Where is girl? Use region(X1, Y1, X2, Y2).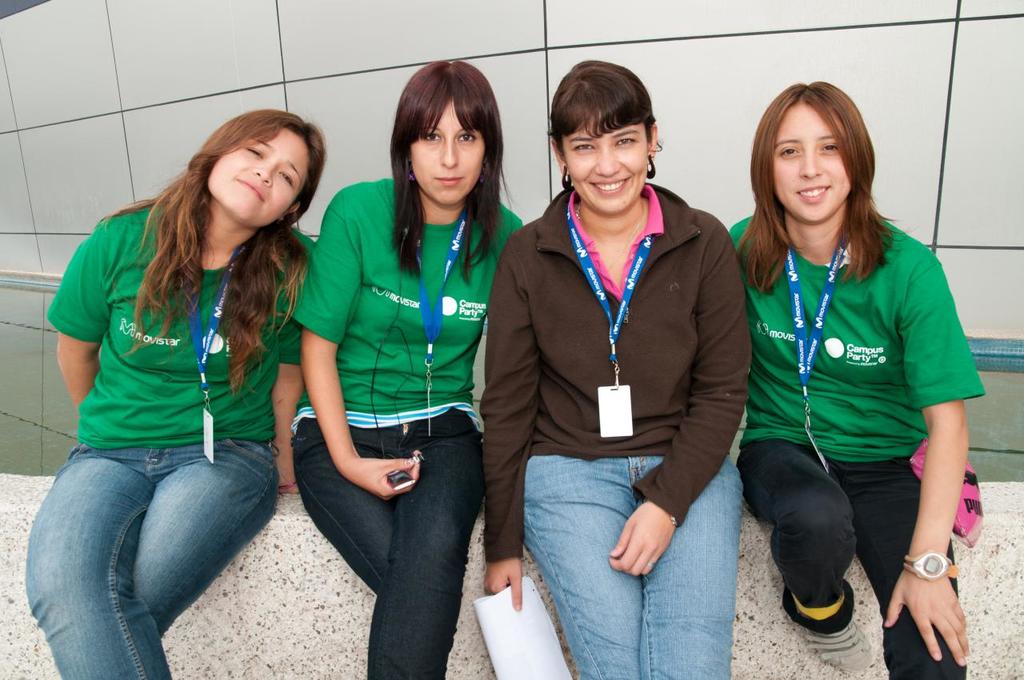
region(480, 60, 751, 679).
